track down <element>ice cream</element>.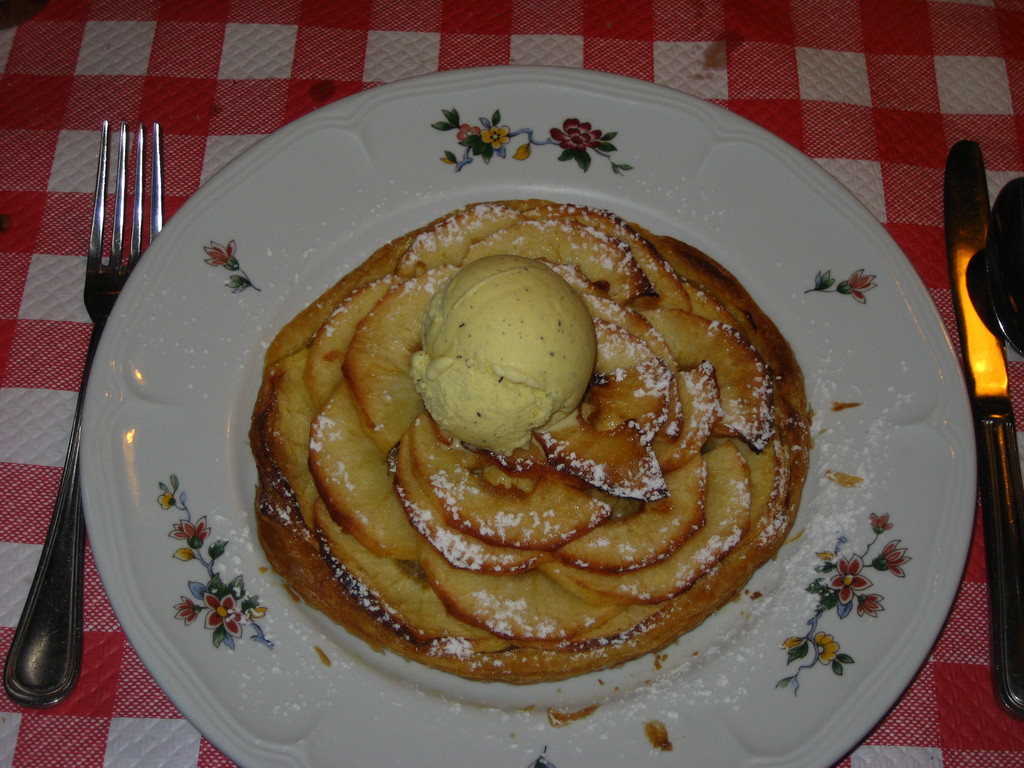
Tracked to region(409, 255, 602, 450).
